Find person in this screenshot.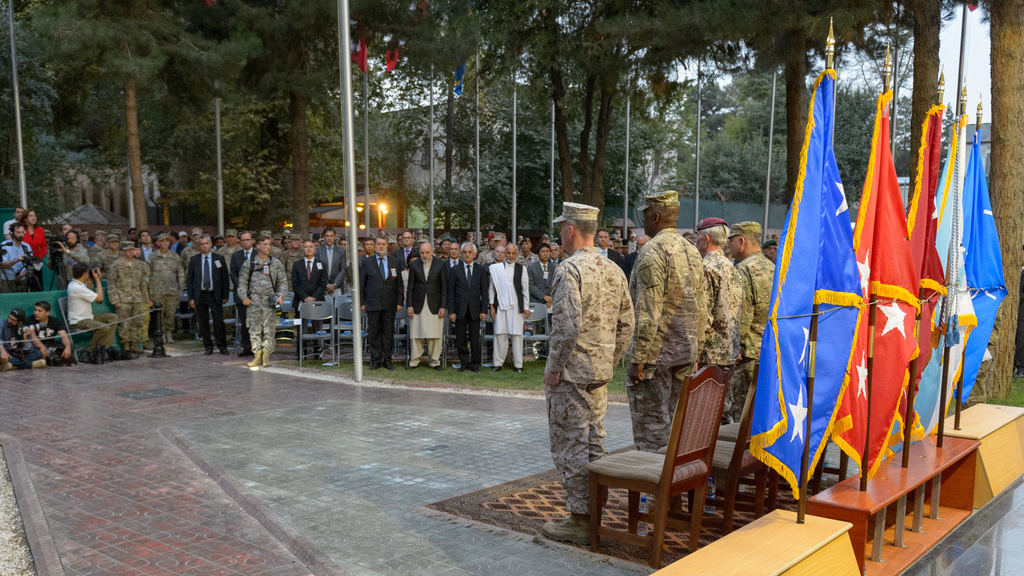
The bounding box for person is <box>718,225,776,394</box>.
